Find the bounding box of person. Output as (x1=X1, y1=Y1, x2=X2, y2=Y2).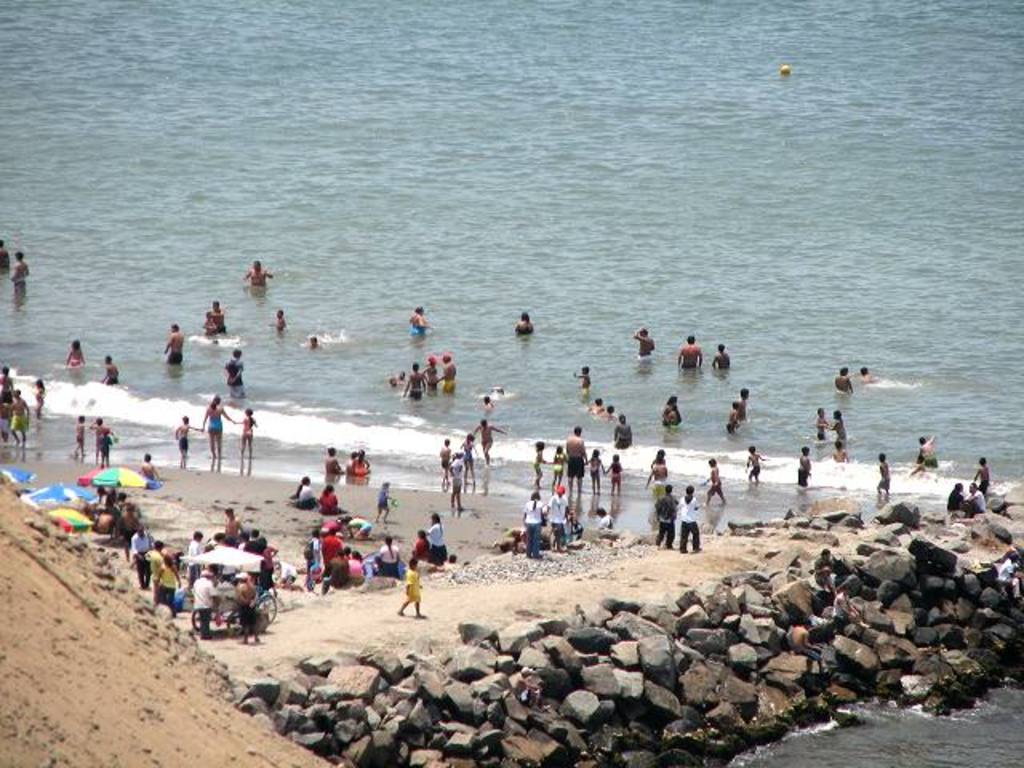
(x1=675, y1=334, x2=706, y2=370).
